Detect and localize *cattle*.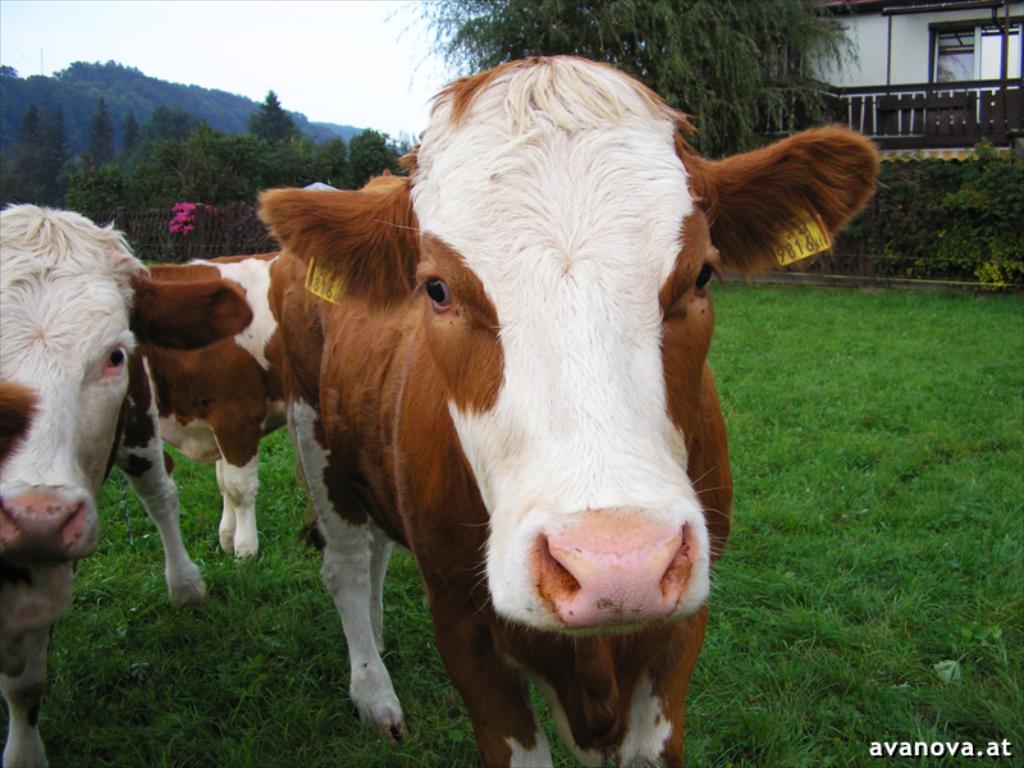
Localized at [x1=188, y1=161, x2=388, y2=539].
